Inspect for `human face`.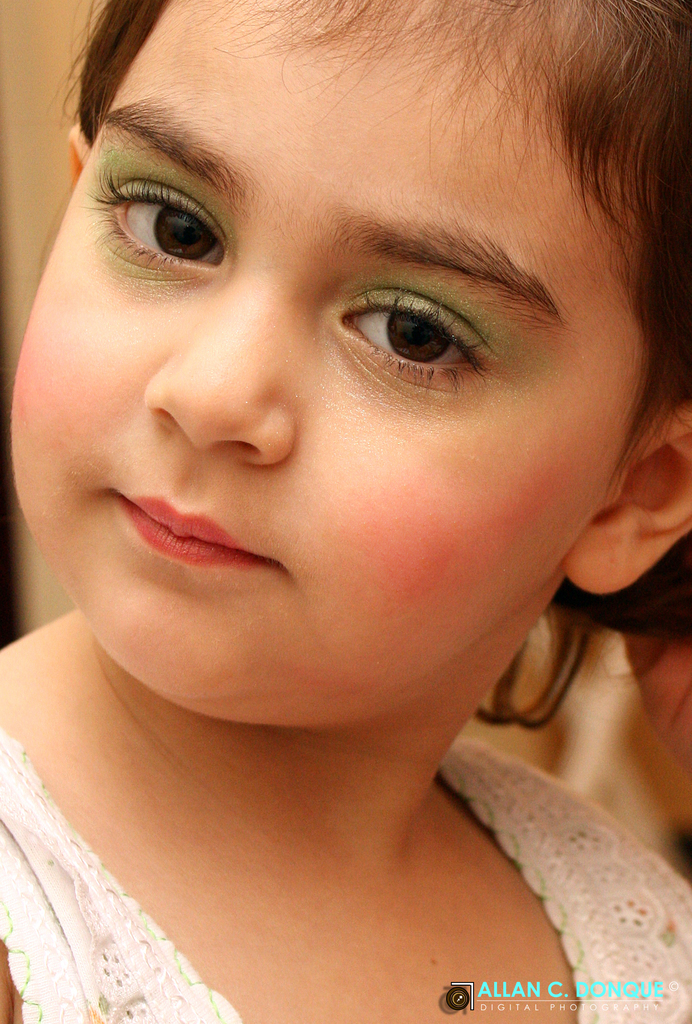
Inspection: (0,1,632,716).
